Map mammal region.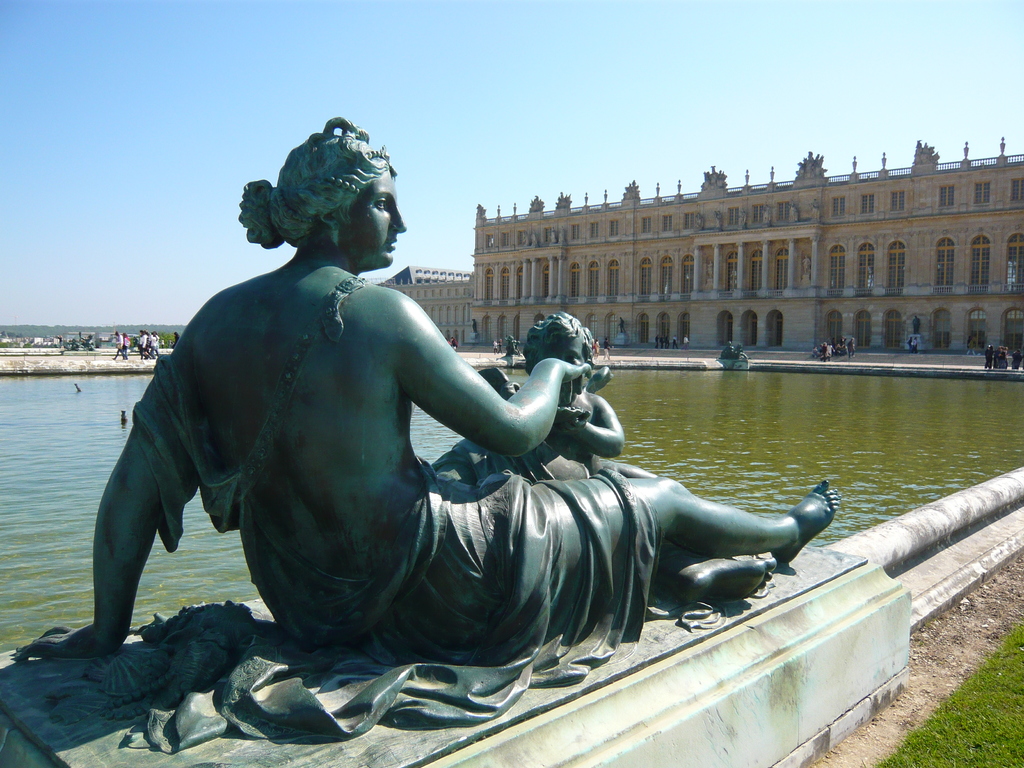
Mapped to pyautogui.locateOnScreen(160, 337, 164, 346).
